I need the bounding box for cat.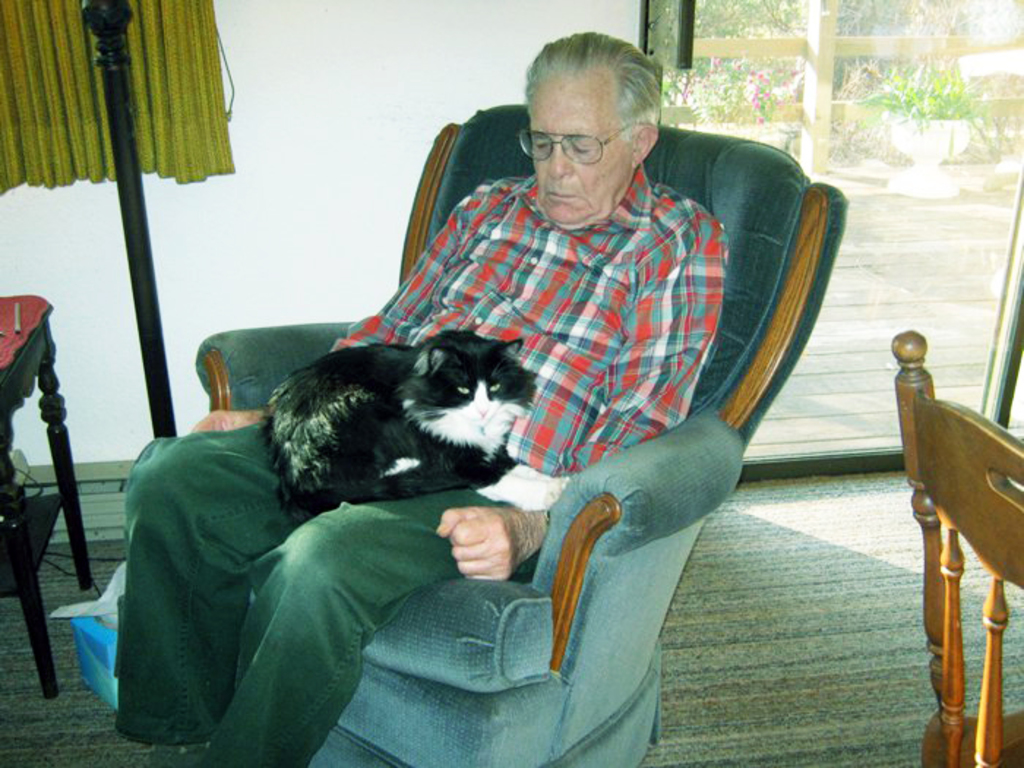
Here it is: {"left": 259, "top": 328, "right": 537, "bottom": 522}.
